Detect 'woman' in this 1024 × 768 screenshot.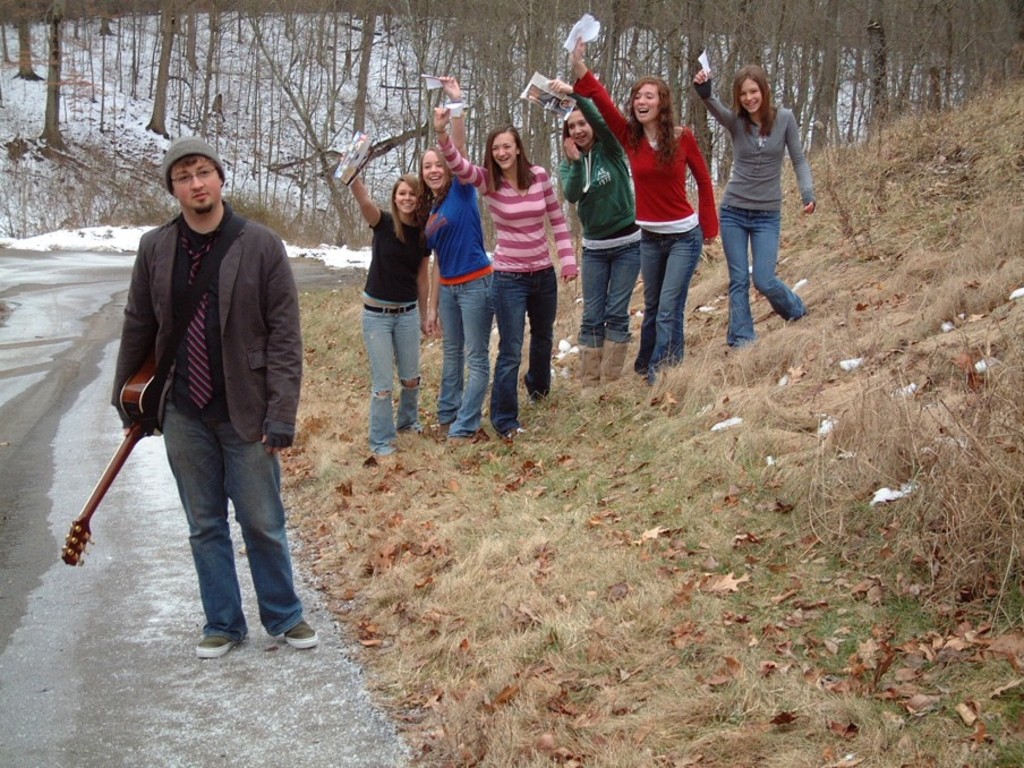
Detection: select_region(342, 153, 438, 479).
